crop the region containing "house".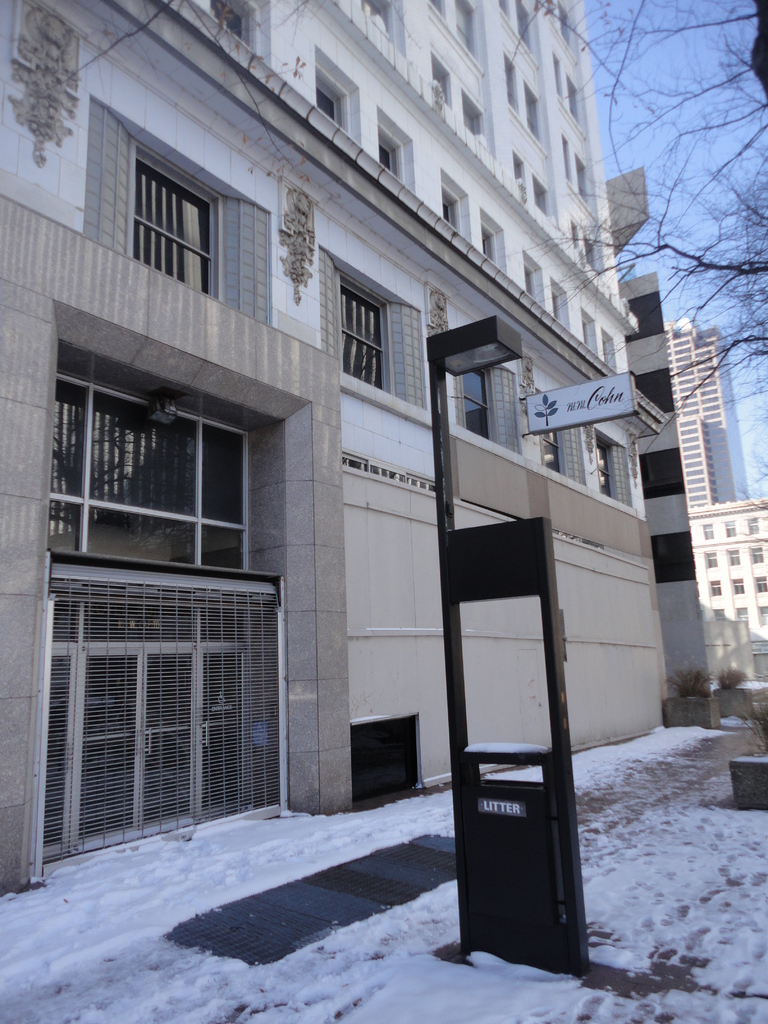
Crop region: bbox(601, 169, 753, 705).
